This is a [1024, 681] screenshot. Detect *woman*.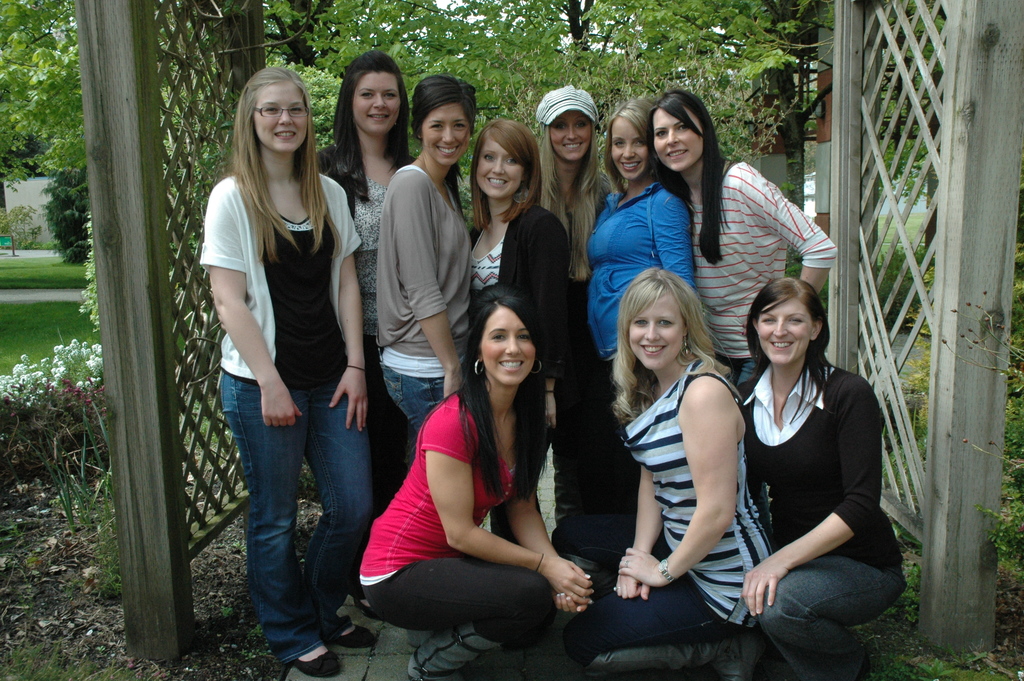
<bbox>316, 49, 419, 618</bbox>.
